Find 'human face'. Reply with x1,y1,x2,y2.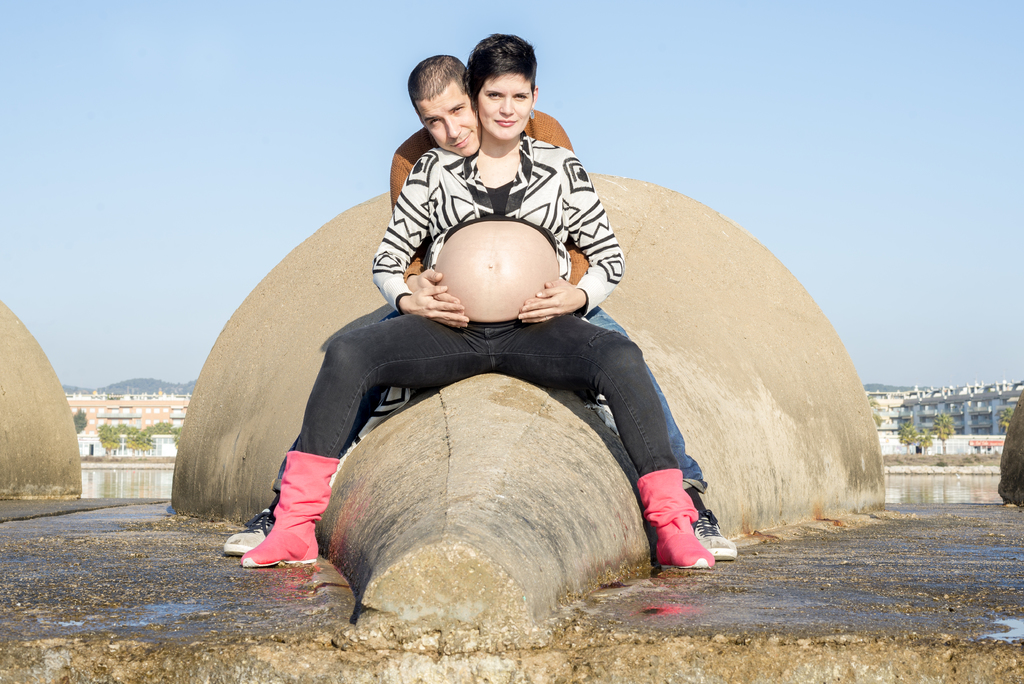
477,69,534,142.
